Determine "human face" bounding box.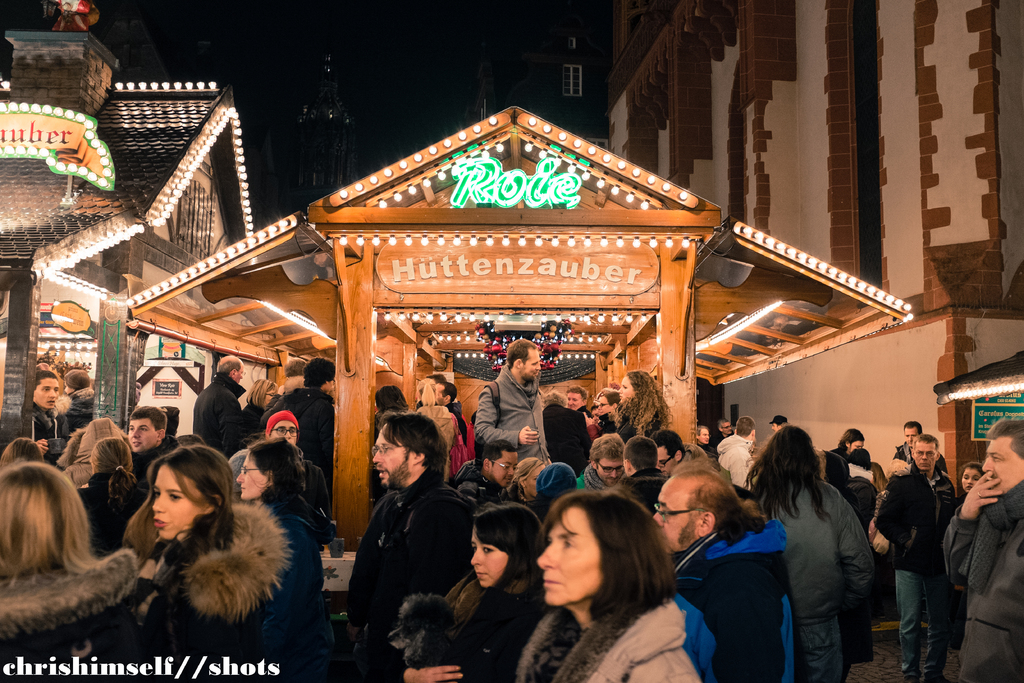
Determined: bbox=(29, 379, 54, 409).
